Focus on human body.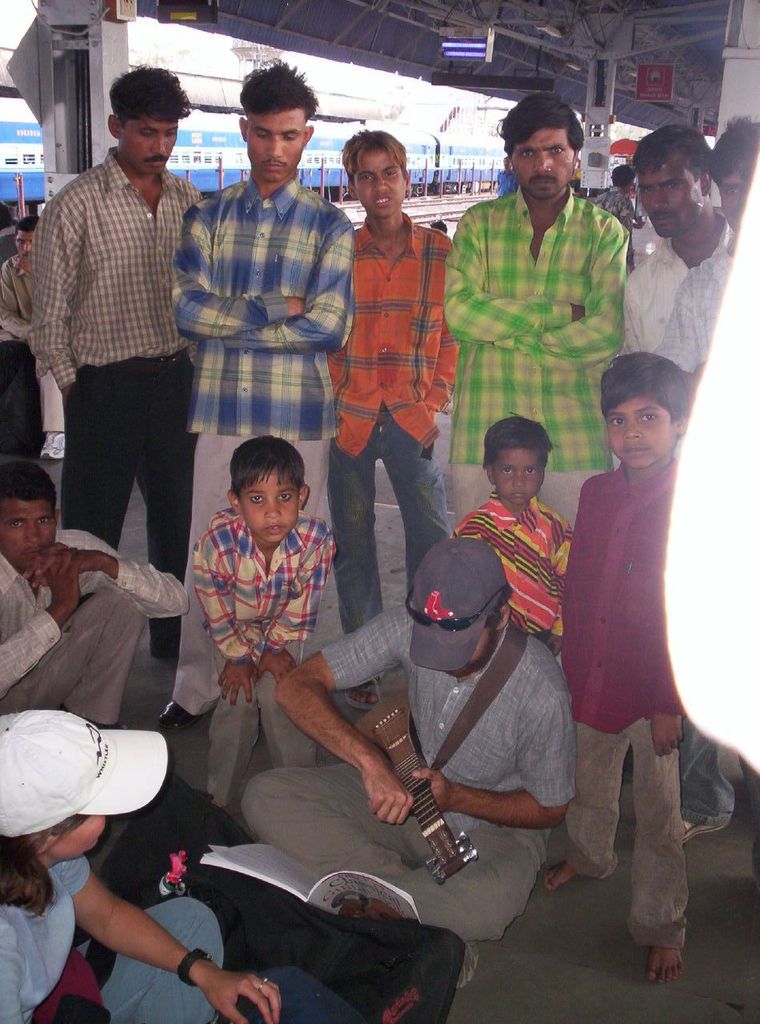
Focused at detection(561, 320, 722, 947).
